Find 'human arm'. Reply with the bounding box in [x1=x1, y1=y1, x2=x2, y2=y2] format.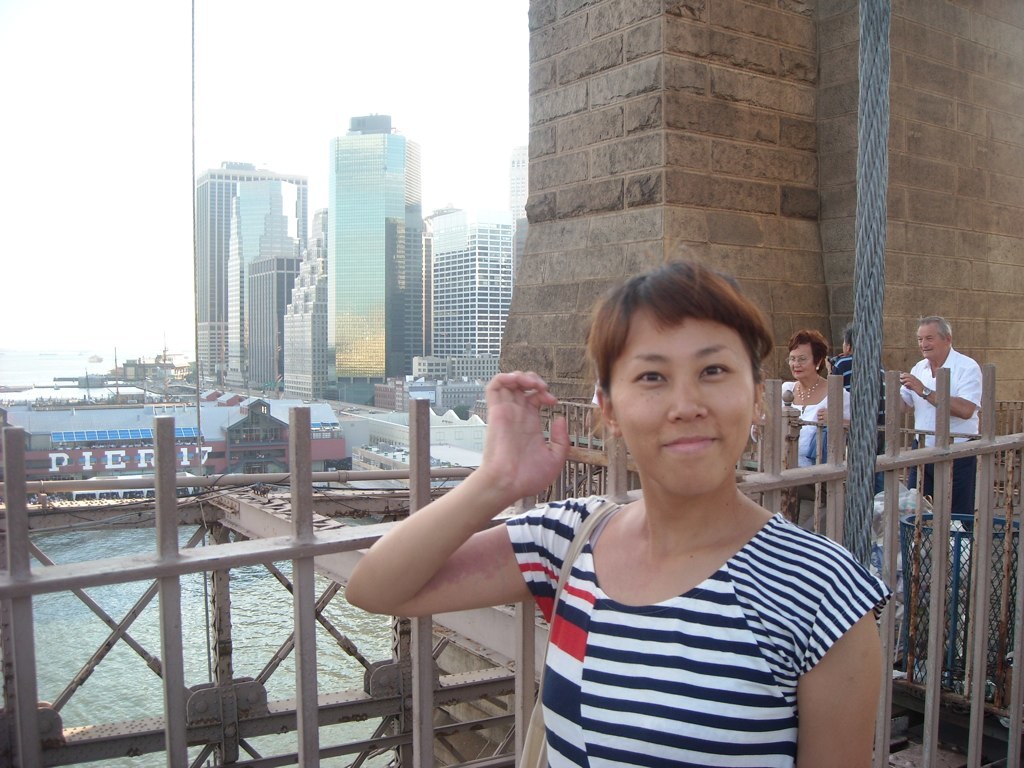
[x1=385, y1=403, x2=579, y2=649].
